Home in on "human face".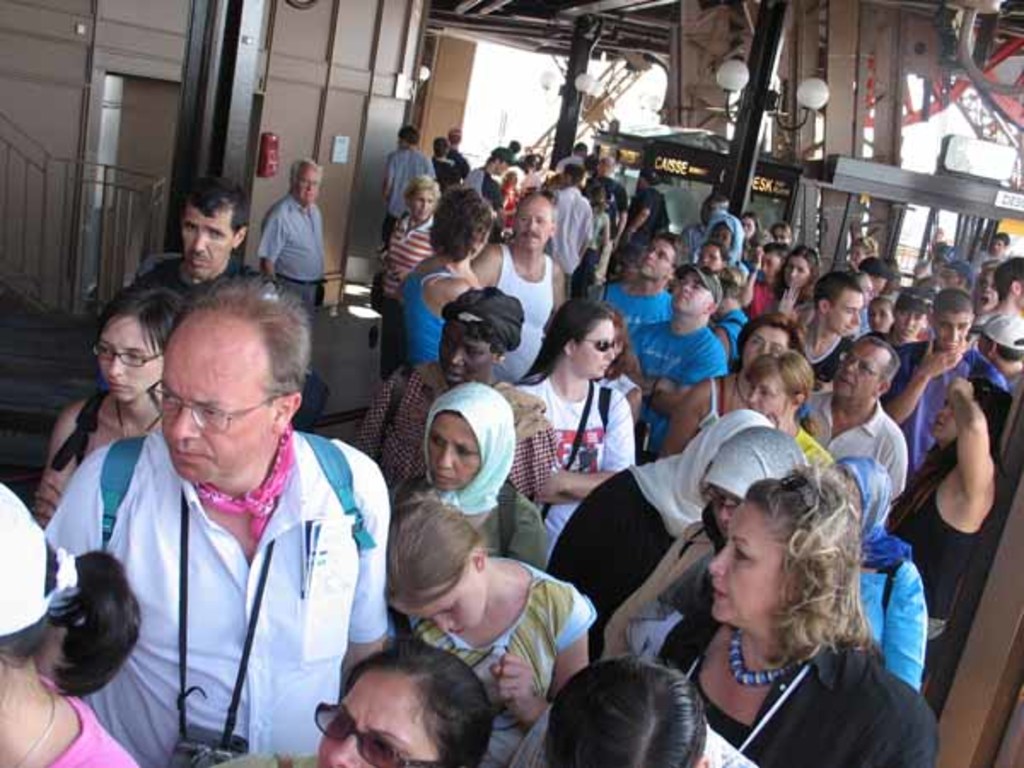
Homed in at 829, 294, 860, 329.
